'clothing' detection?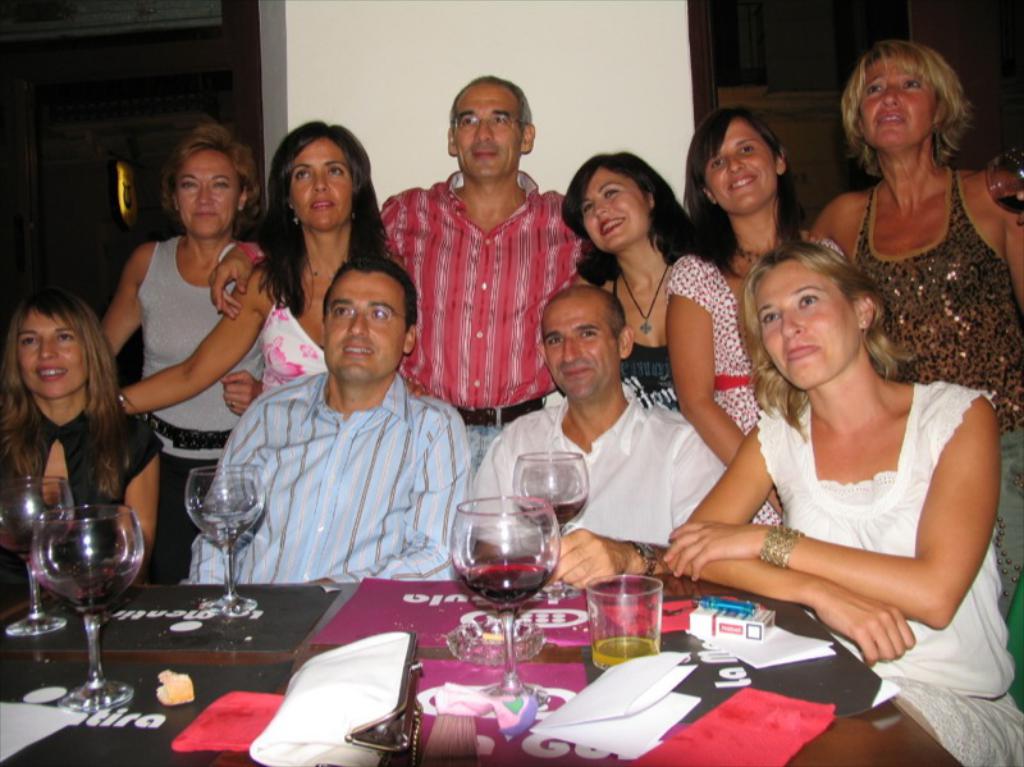
x1=666 y1=254 x2=782 y2=531
